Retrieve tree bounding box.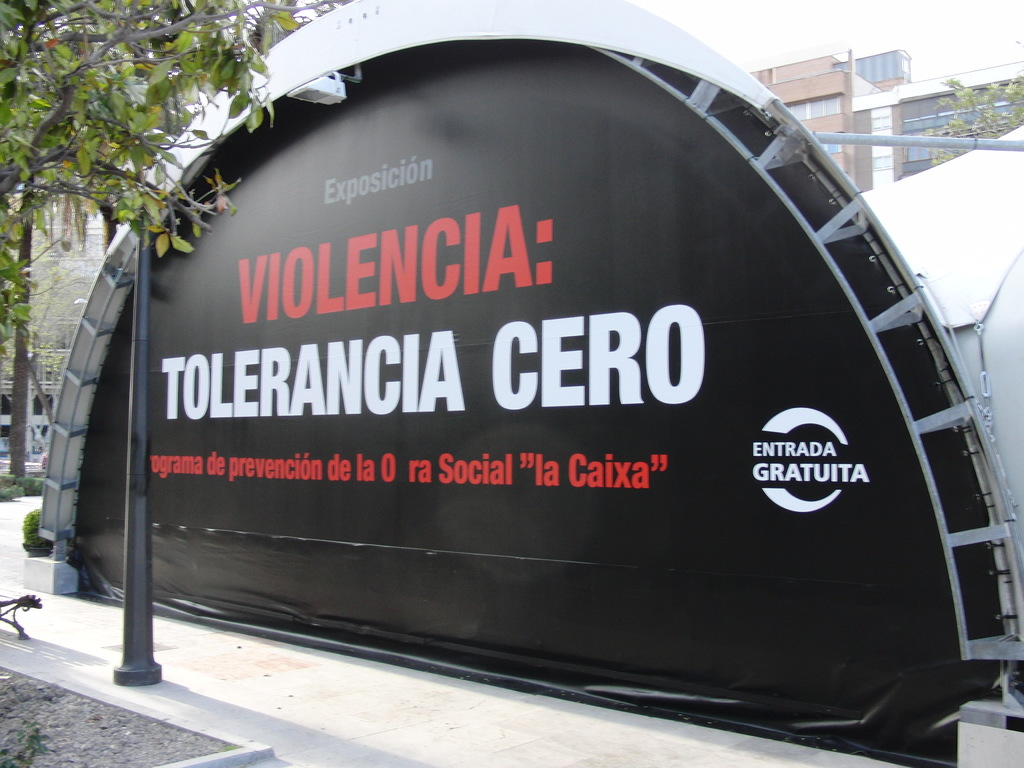
Bounding box: <bbox>925, 77, 1023, 162</bbox>.
